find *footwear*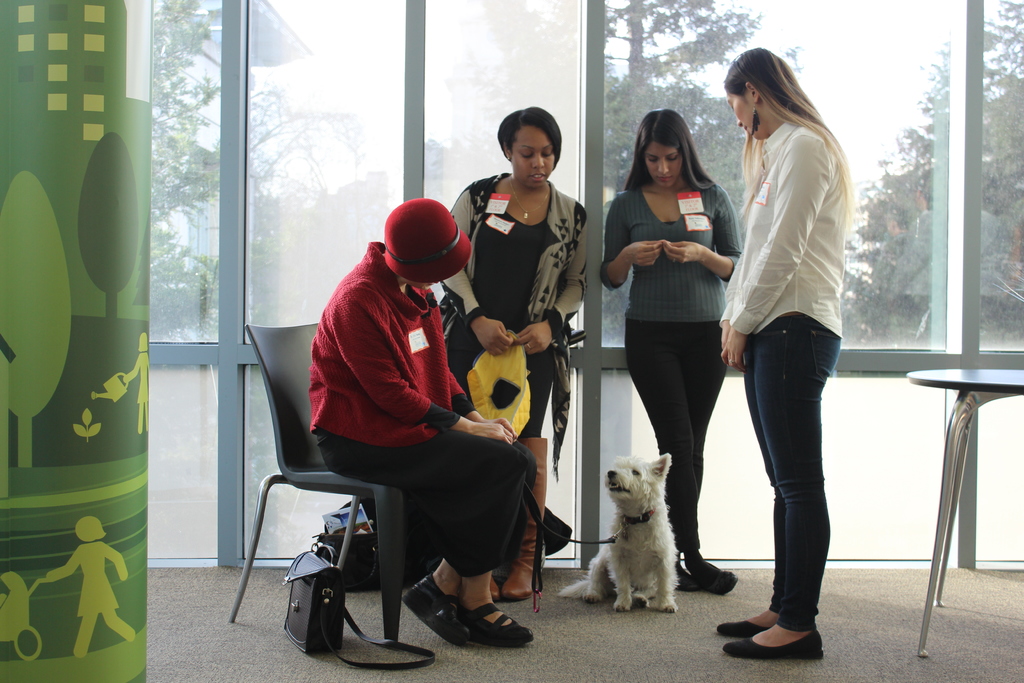
box(670, 550, 701, 591)
